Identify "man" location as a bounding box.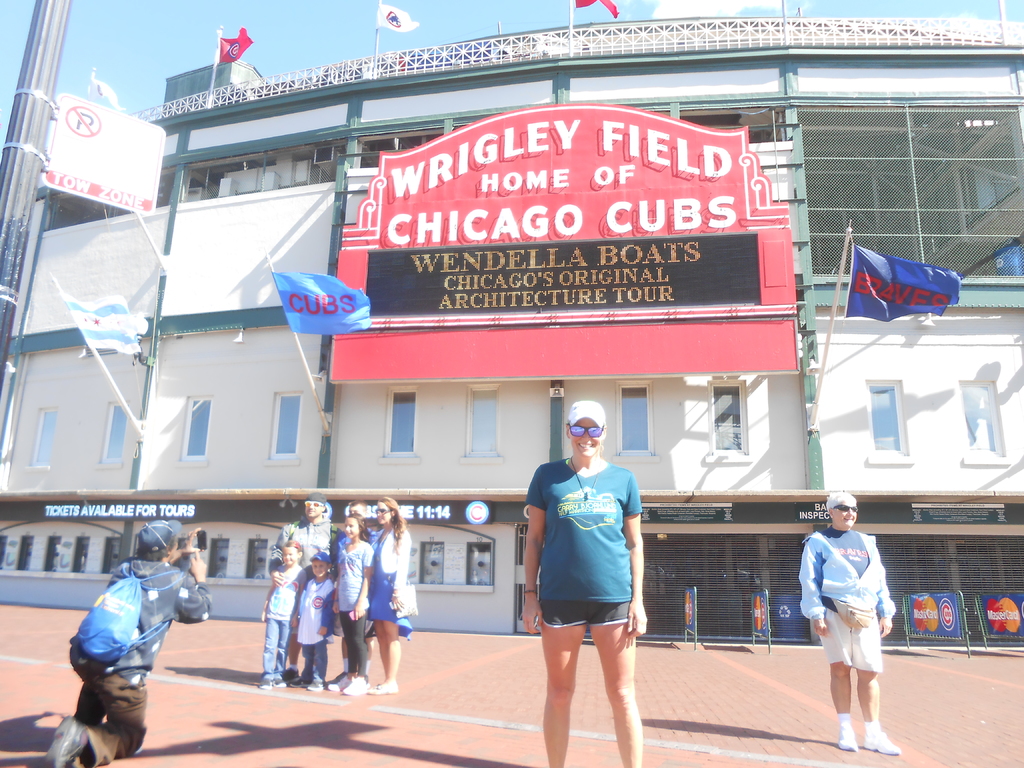
x1=42, y1=516, x2=209, y2=767.
